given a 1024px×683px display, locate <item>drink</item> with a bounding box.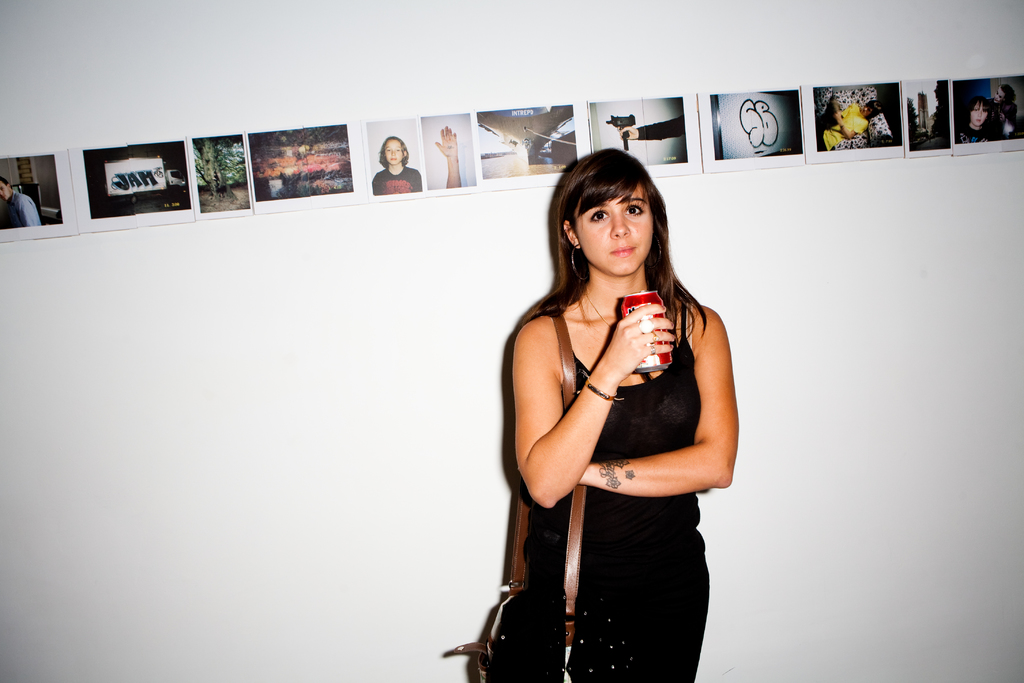
Located: pyautogui.locateOnScreen(628, 290, 671, 367).
